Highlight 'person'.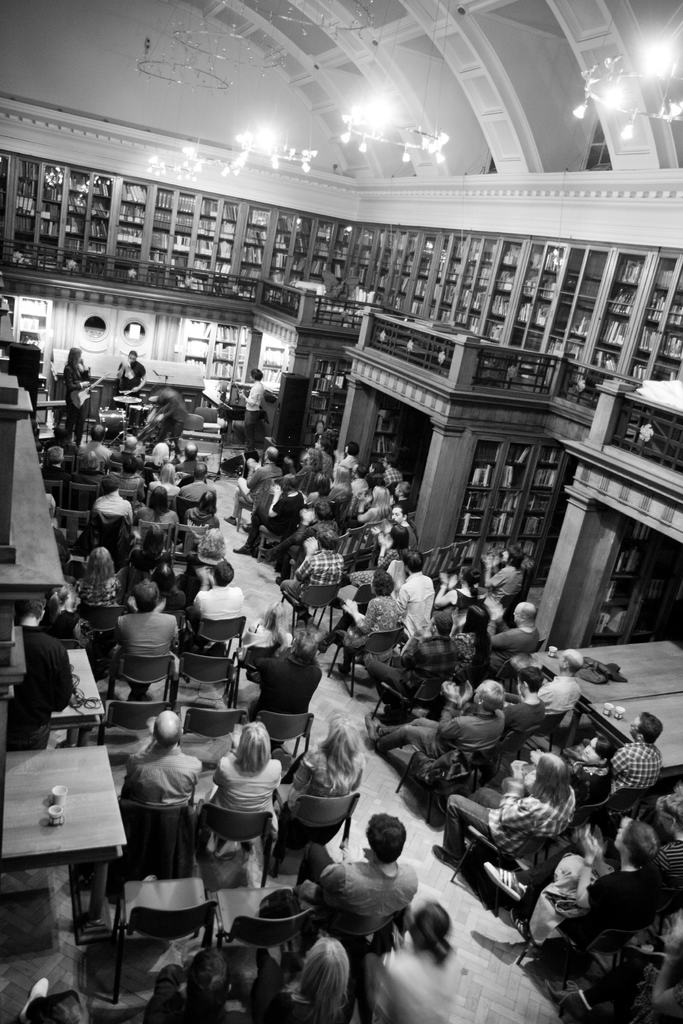
Highlighted region: pyautogui.locateOnScreen(93, 476, 135, 529).
